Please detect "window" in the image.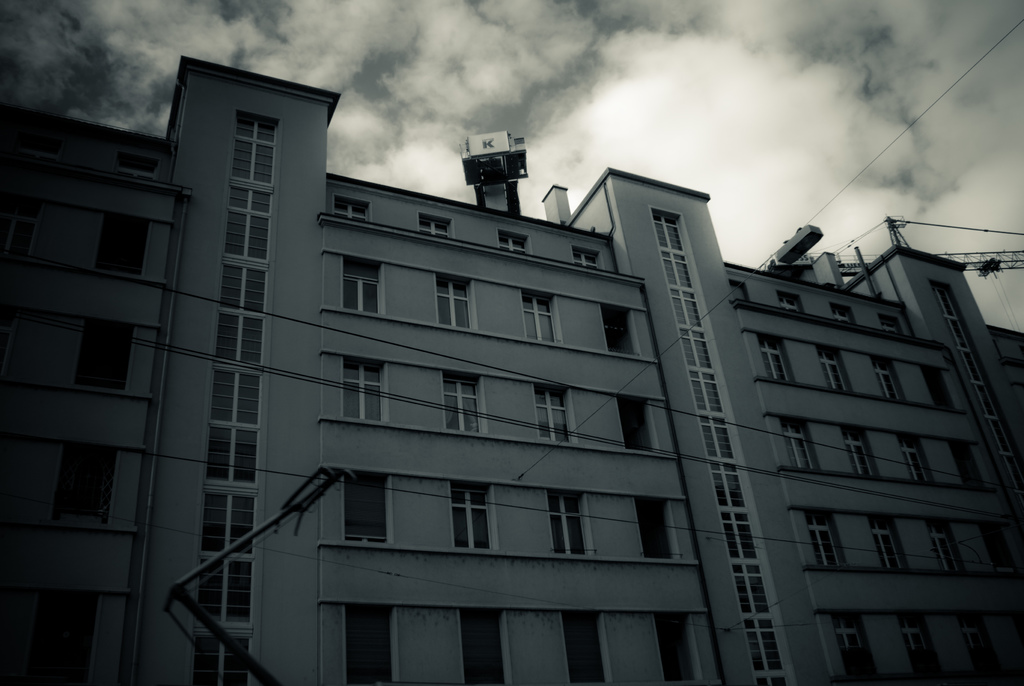
[611,386,665,460].
